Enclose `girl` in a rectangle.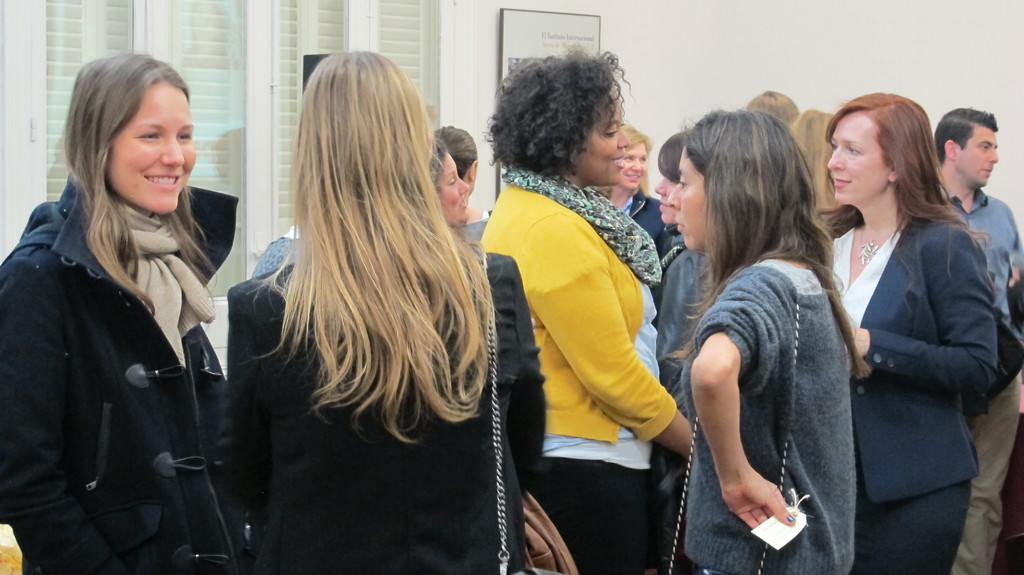
bbox=(666, 106, 868, 574).
